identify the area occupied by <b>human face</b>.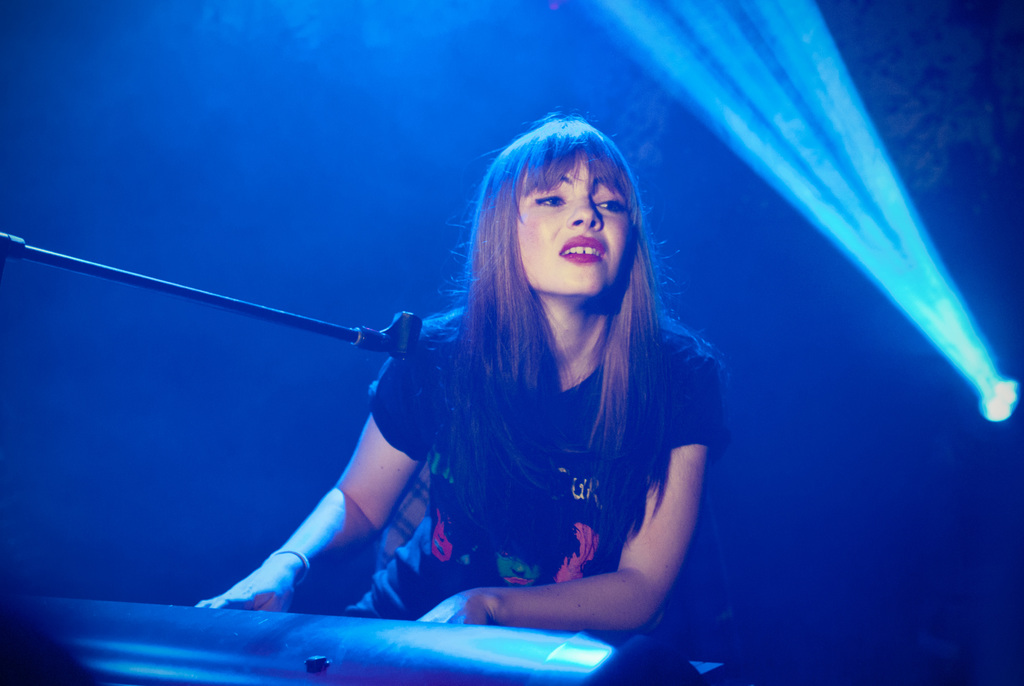
Area: <region>518, 156, 634, 298</region>.
